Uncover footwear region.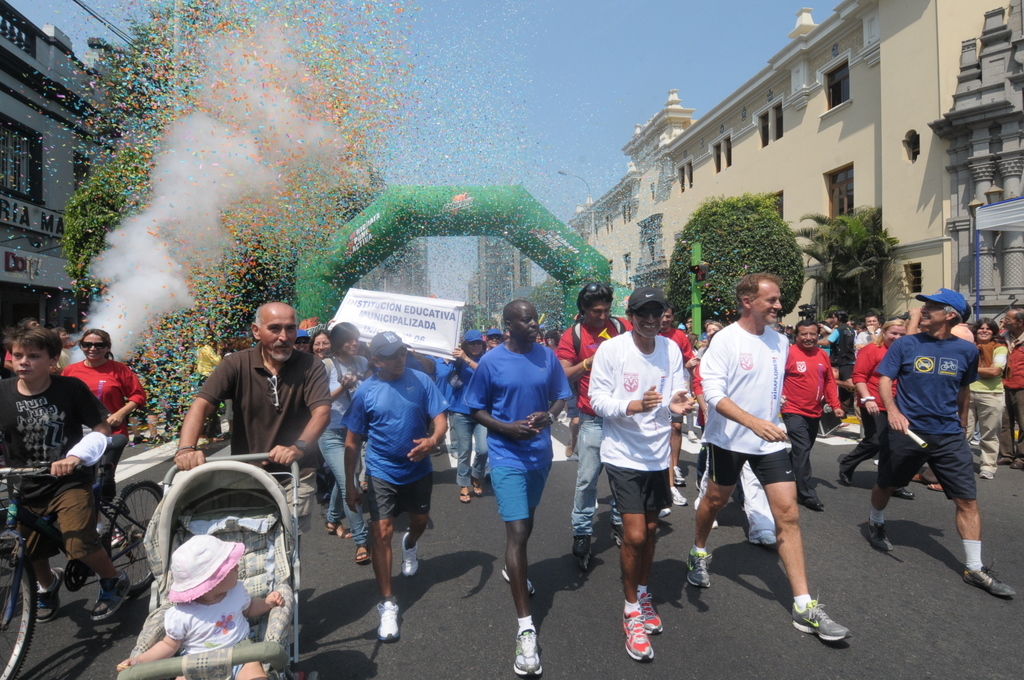
Uncovered: rect(693, 494, 720, 527).
